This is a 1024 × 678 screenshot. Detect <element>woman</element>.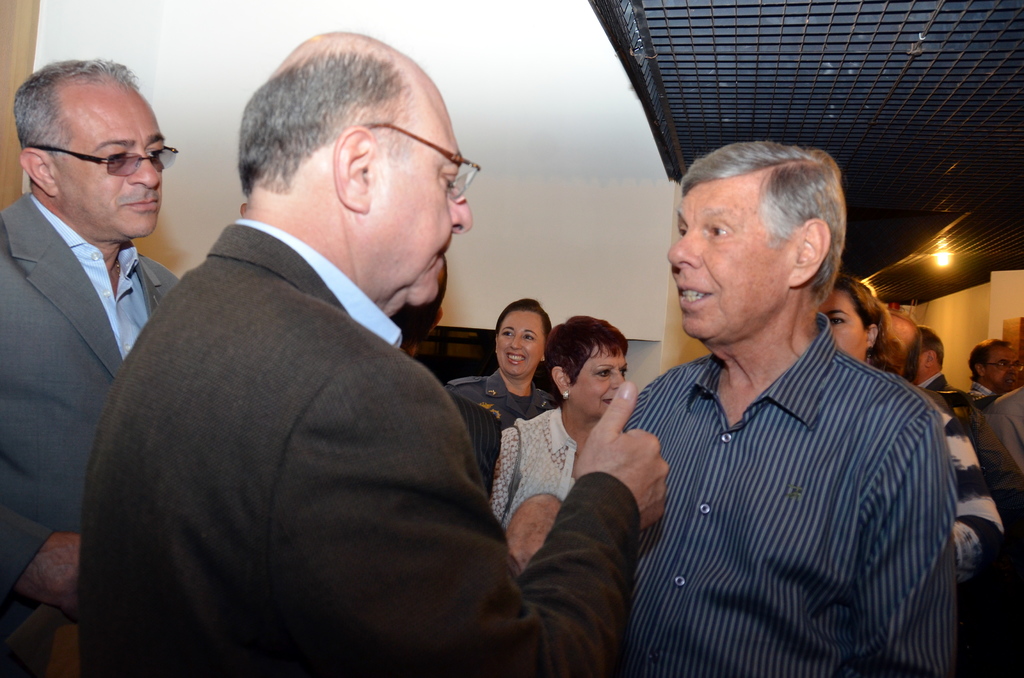
[445, 299, 561, 426].
